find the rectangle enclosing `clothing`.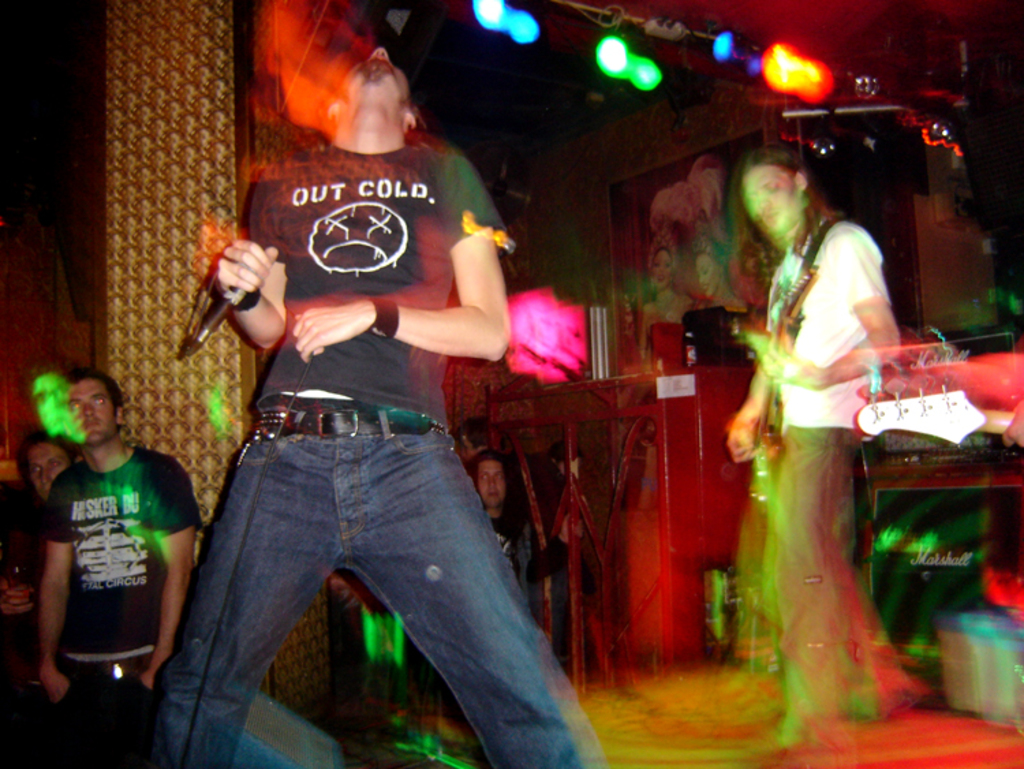
<box>19,443,191,768</box>.
